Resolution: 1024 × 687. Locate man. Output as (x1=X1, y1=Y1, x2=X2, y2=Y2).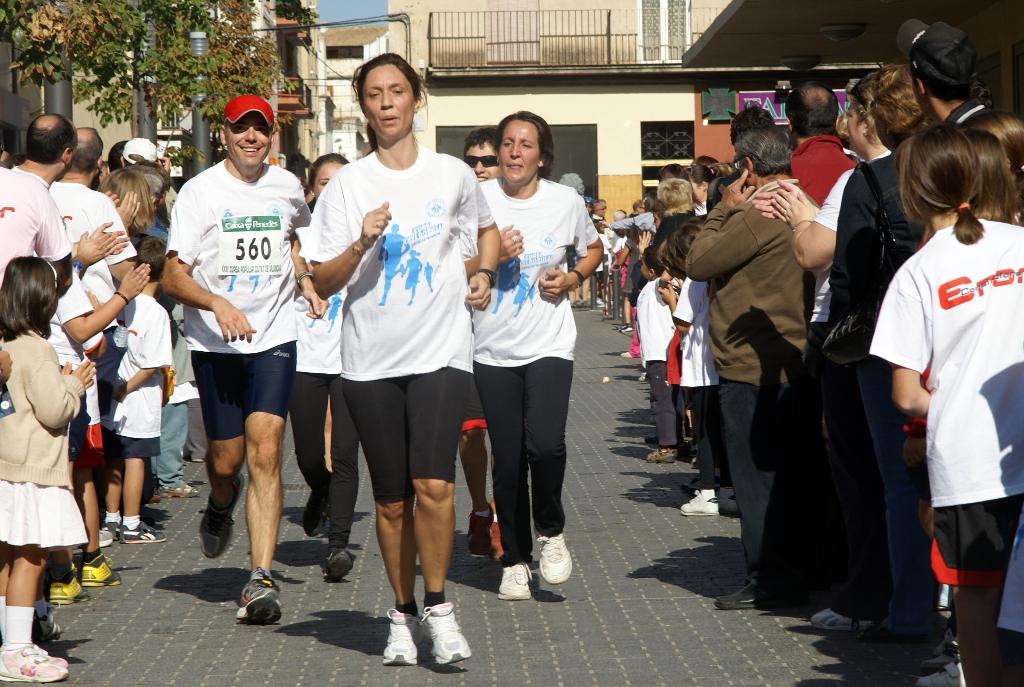
(x1=13, y1=113, x2=128, y2=301).
